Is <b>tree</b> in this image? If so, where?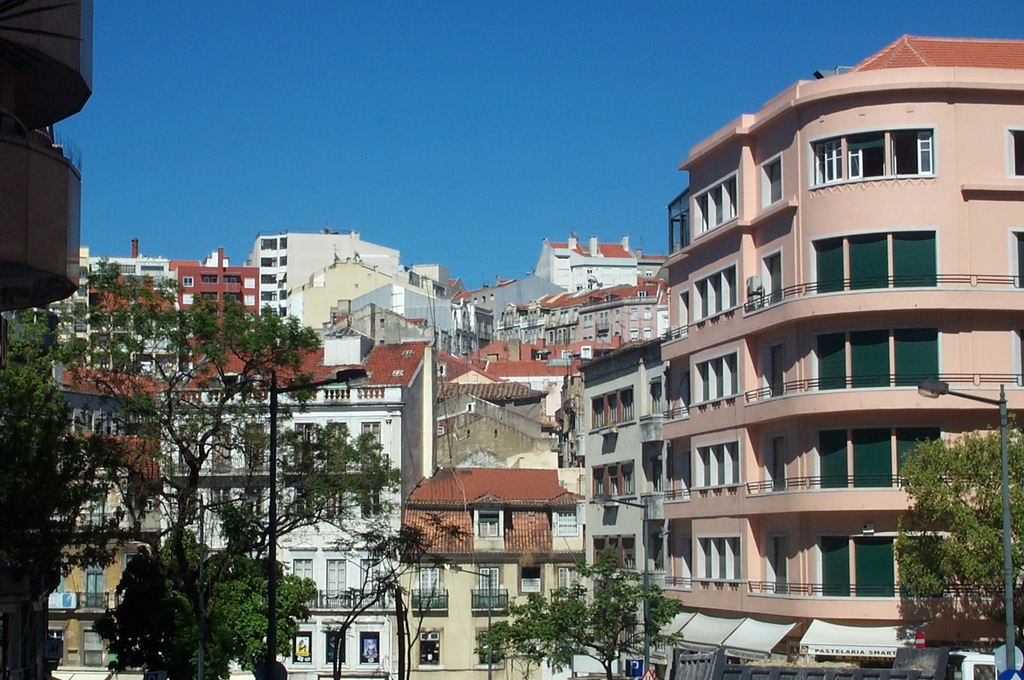
Yes, at detection(282, 469, 467, 679).
